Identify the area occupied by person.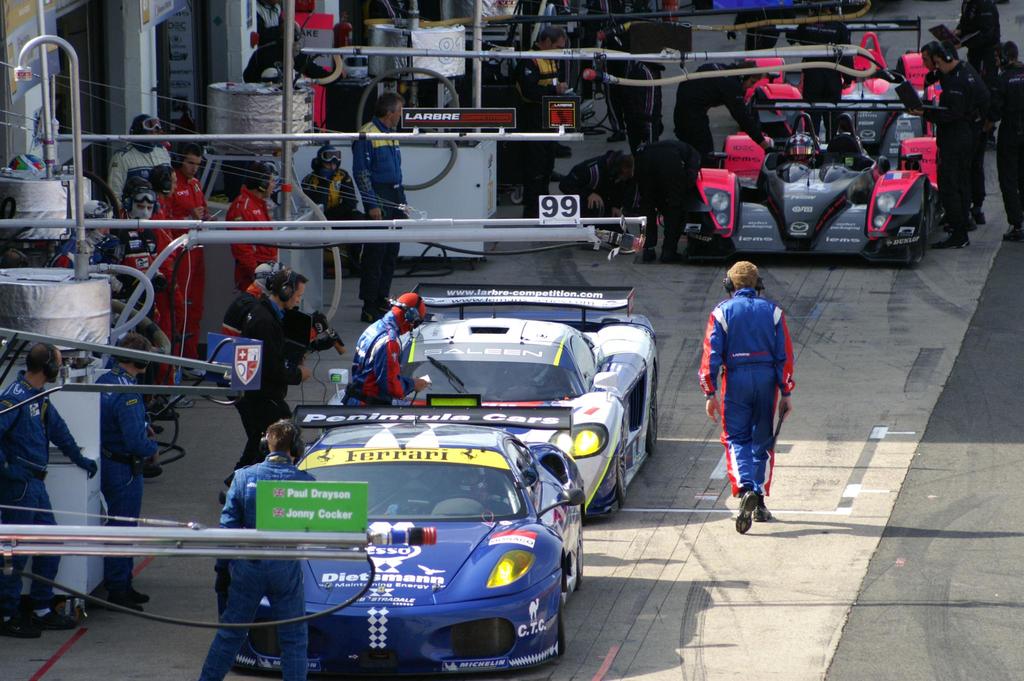
Area: [215, 265, 312, 505].
